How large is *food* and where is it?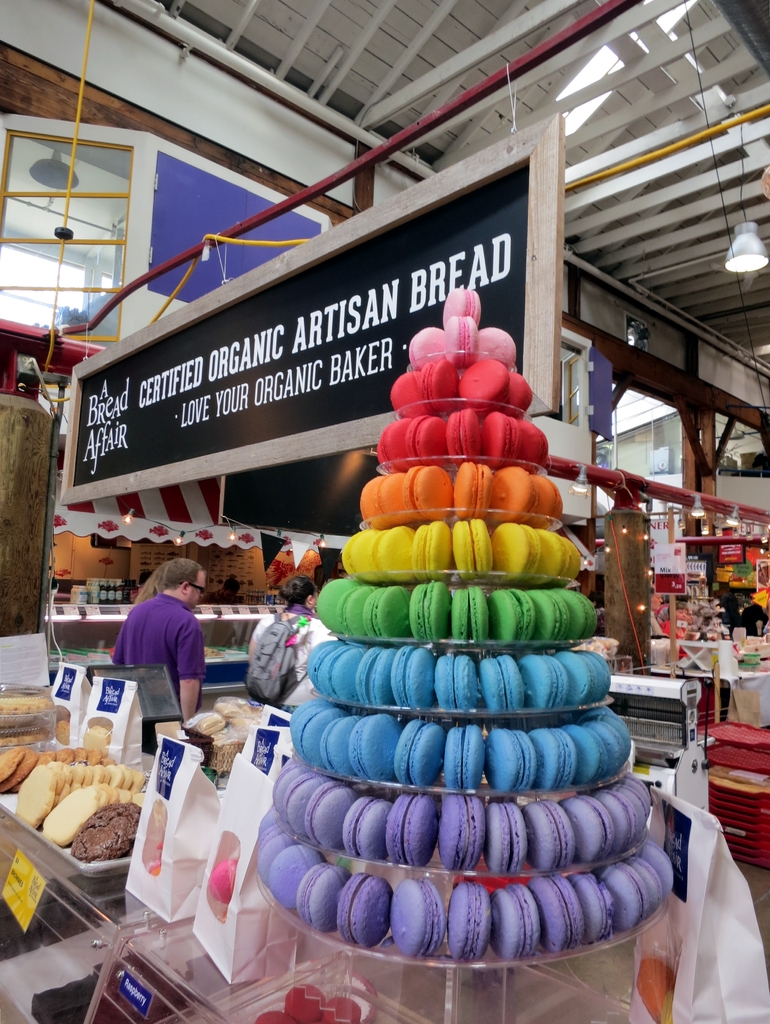
Bounding box: 335:869:391:948.
